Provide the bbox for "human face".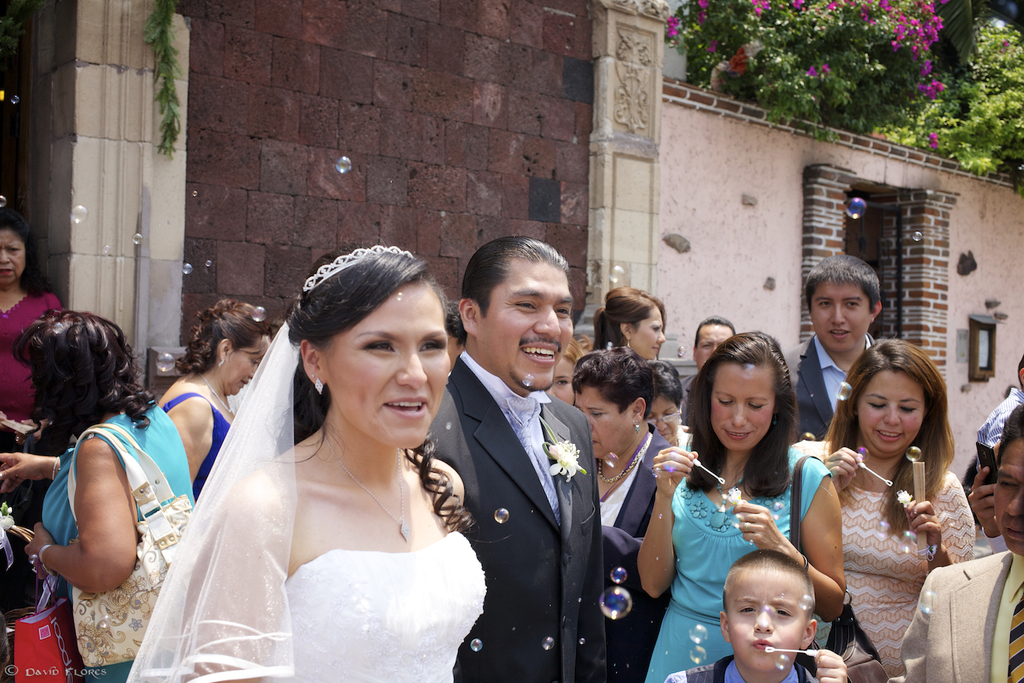
bbox(808, 278, 875, 354).
